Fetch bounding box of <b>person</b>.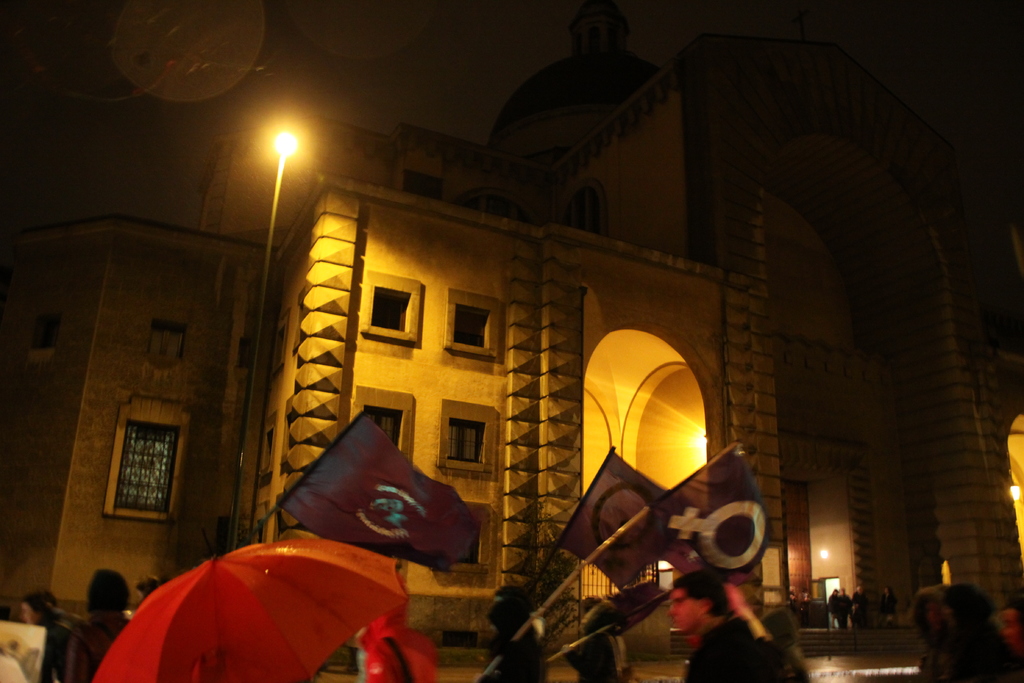
Bbox: crop(65, 559, 132, 682).
